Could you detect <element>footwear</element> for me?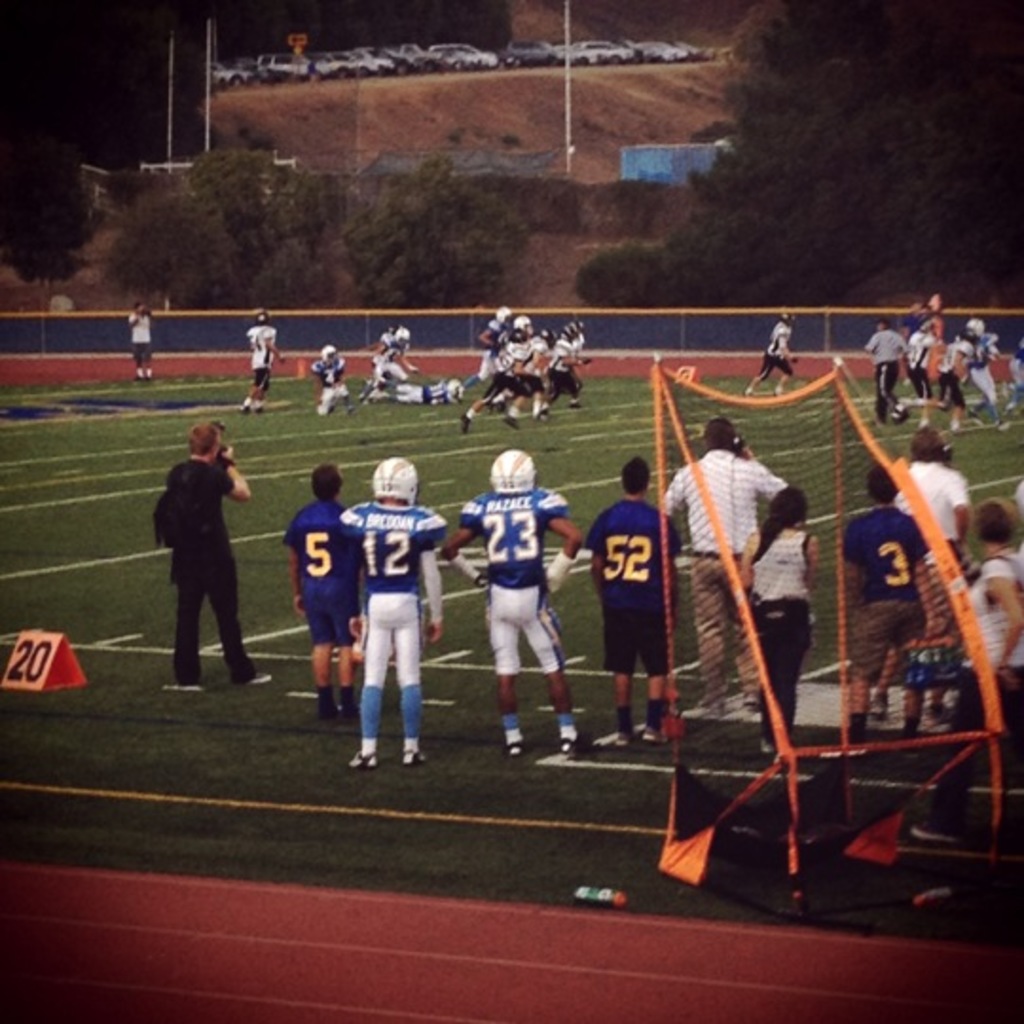
Detection result: 857, 415, 882, 430.
